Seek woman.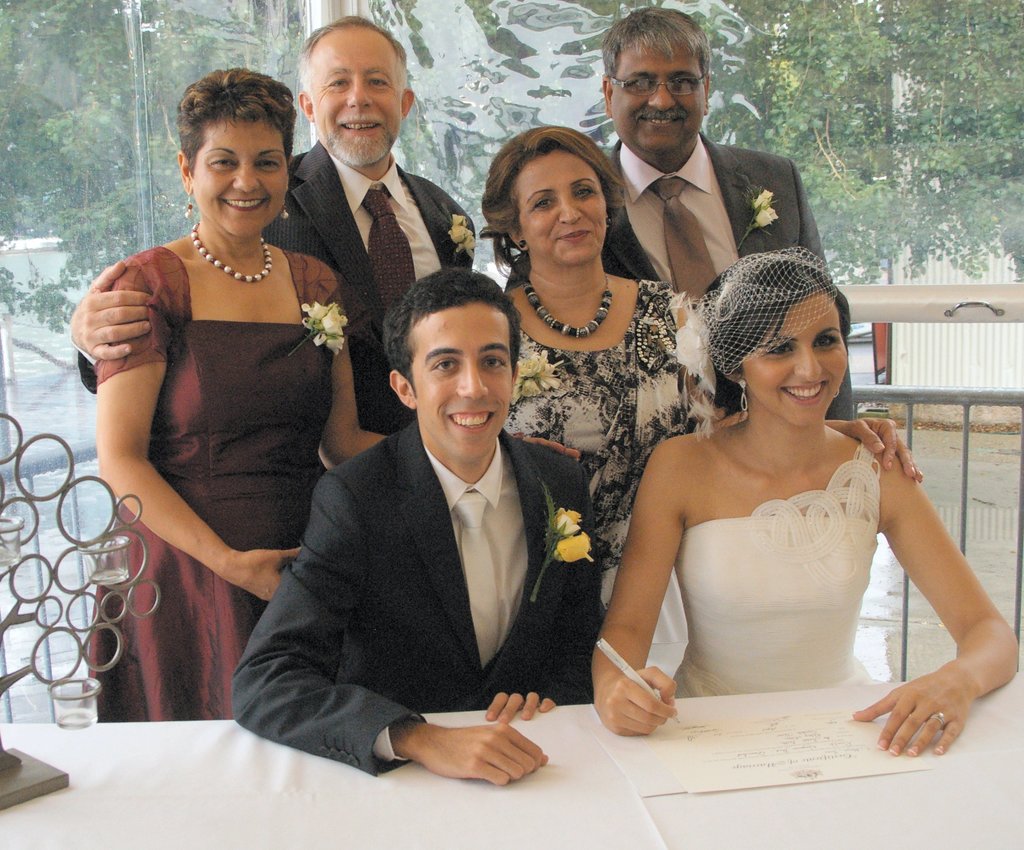
box=[84, 69, 576, 732].
